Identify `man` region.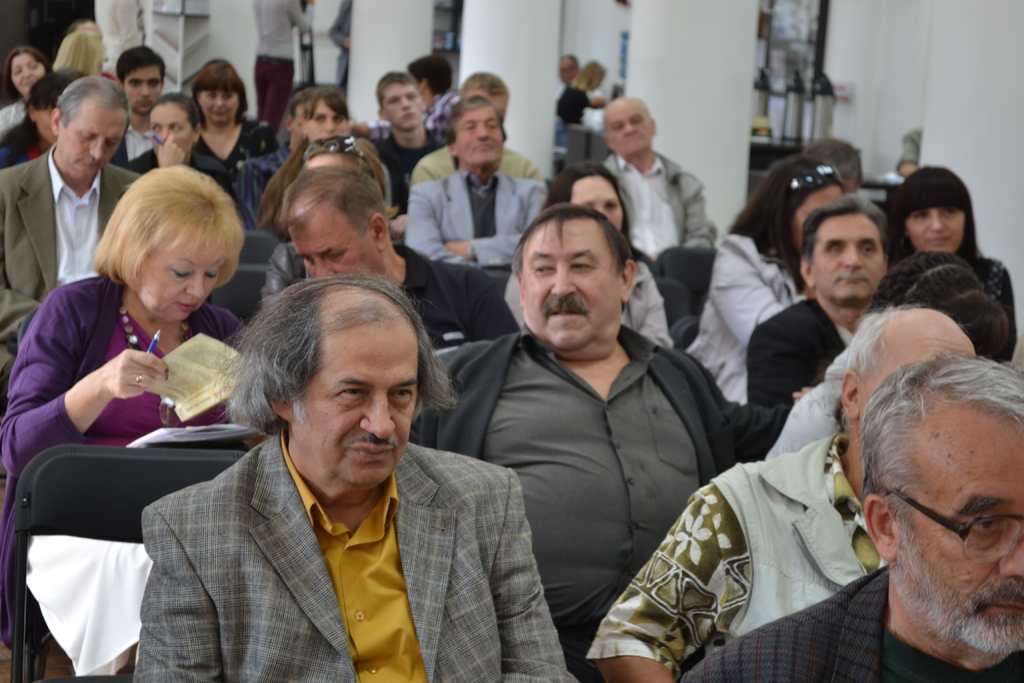
Region: <bbox>0, 77, 140, 378</bbox>.
